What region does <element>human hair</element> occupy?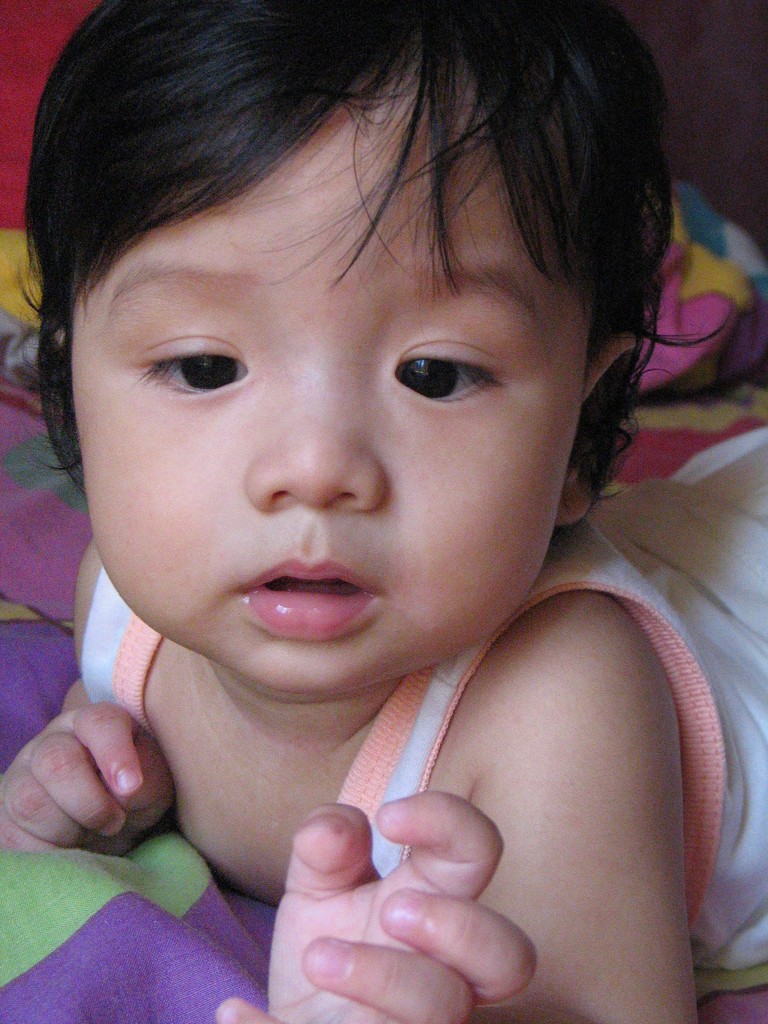
[27,0,689,476].
